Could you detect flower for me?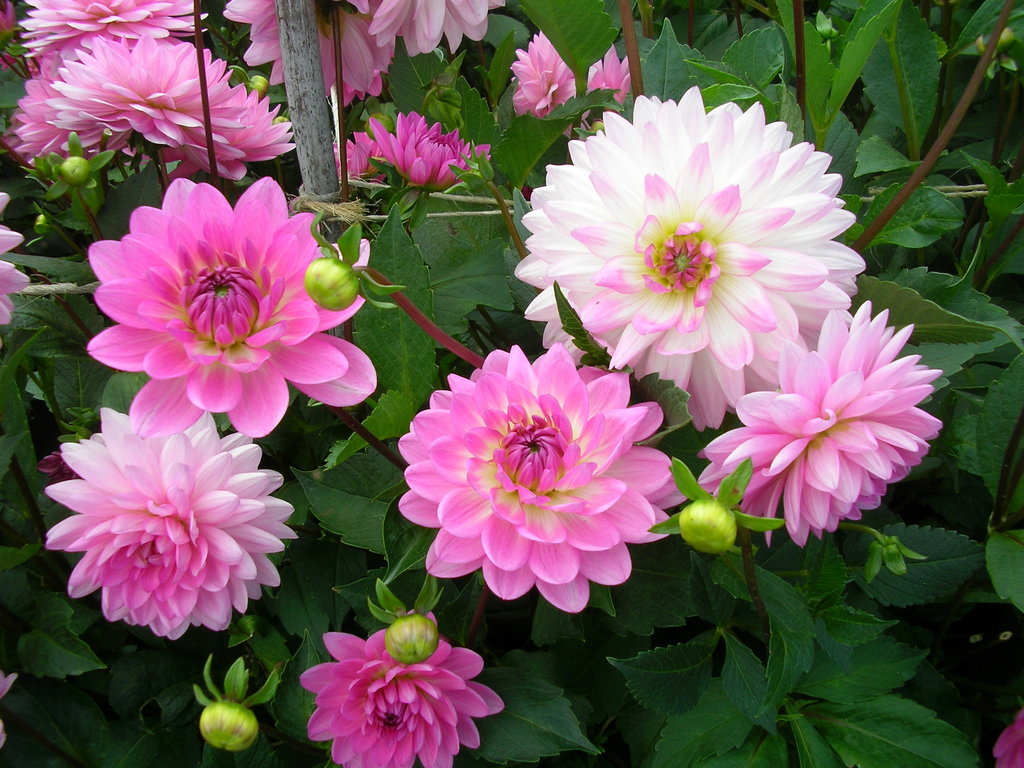
Detection result: l=201, t=702, r=257, b=751.
